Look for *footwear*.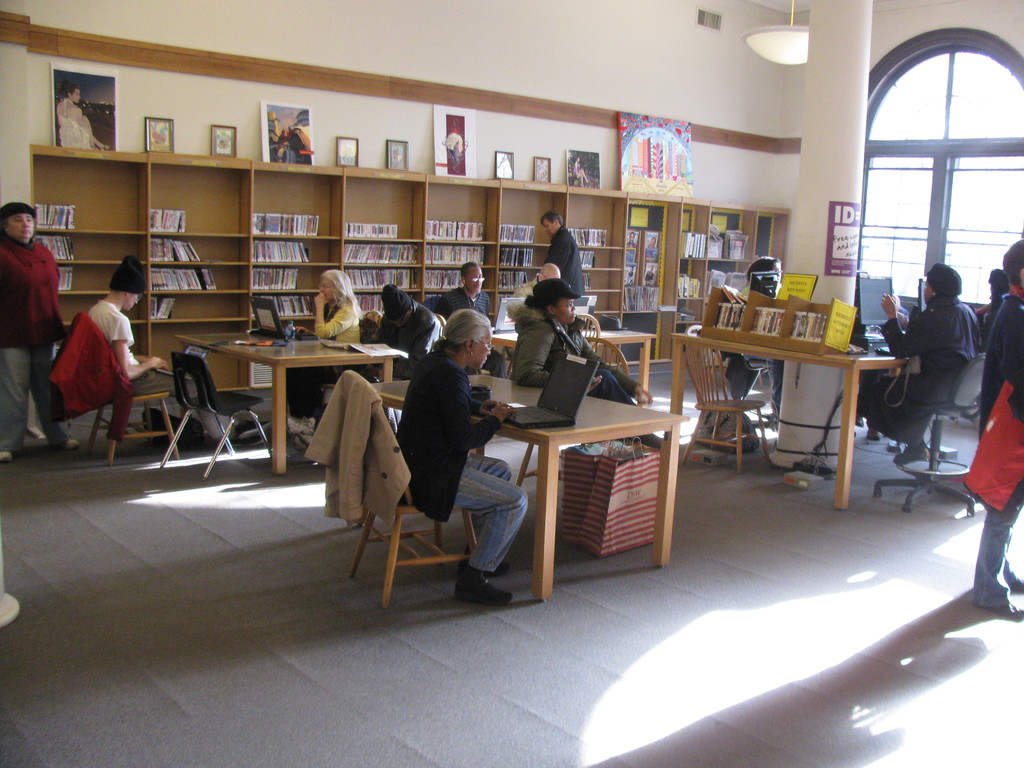
Found: locate(282, 413, 311, 433).
